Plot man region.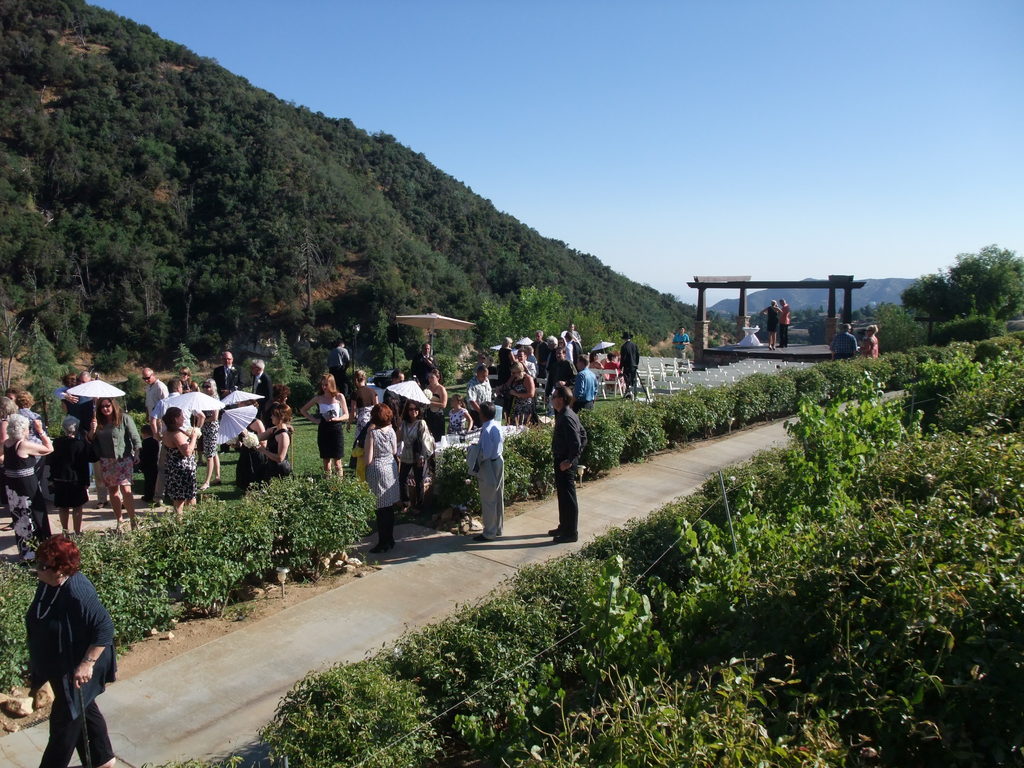
Plotted at l=212, t=351, r=244, b=452.
